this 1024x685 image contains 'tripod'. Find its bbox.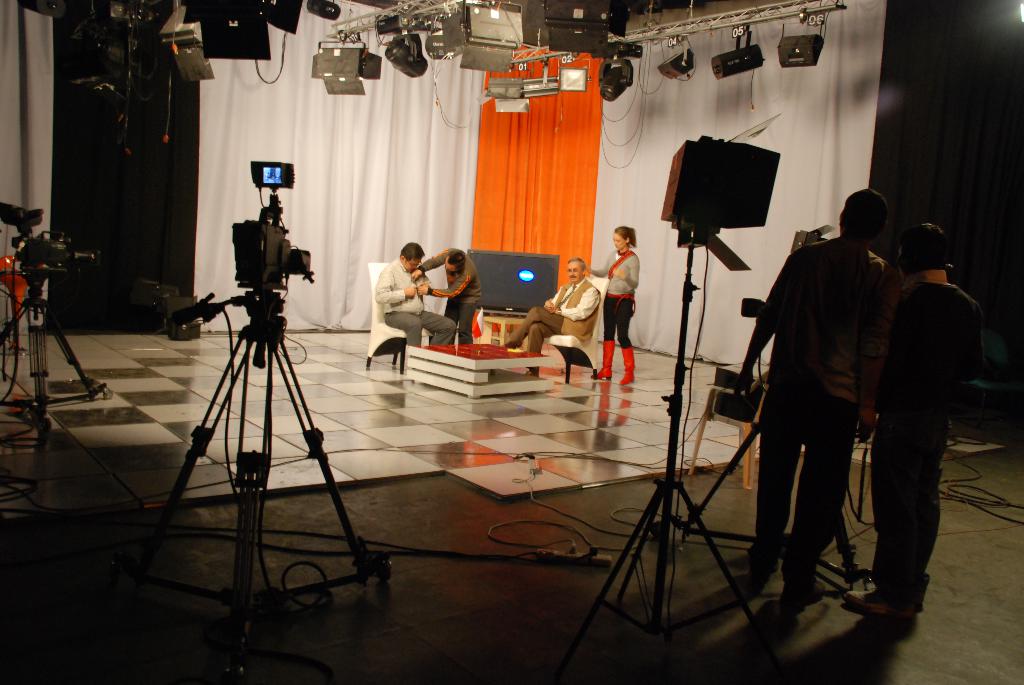
box=[584, 243, 765, 654].
